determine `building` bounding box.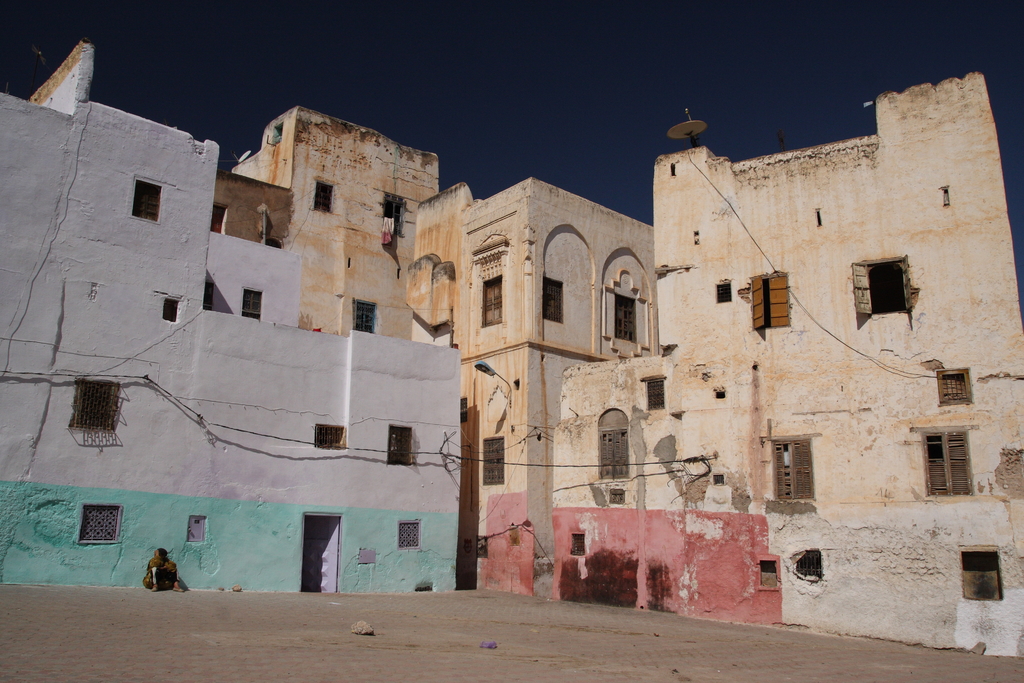
Determined: (x1=230, y1=104, x2=442, y2=337).
